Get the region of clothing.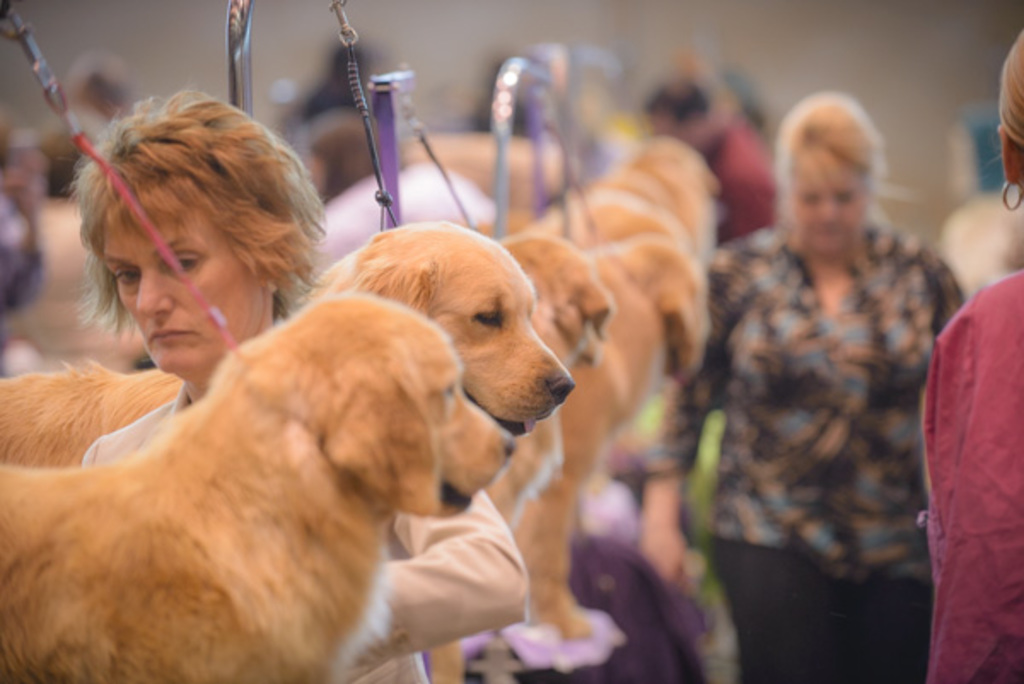
crop(923, 271, 1022, 681).
